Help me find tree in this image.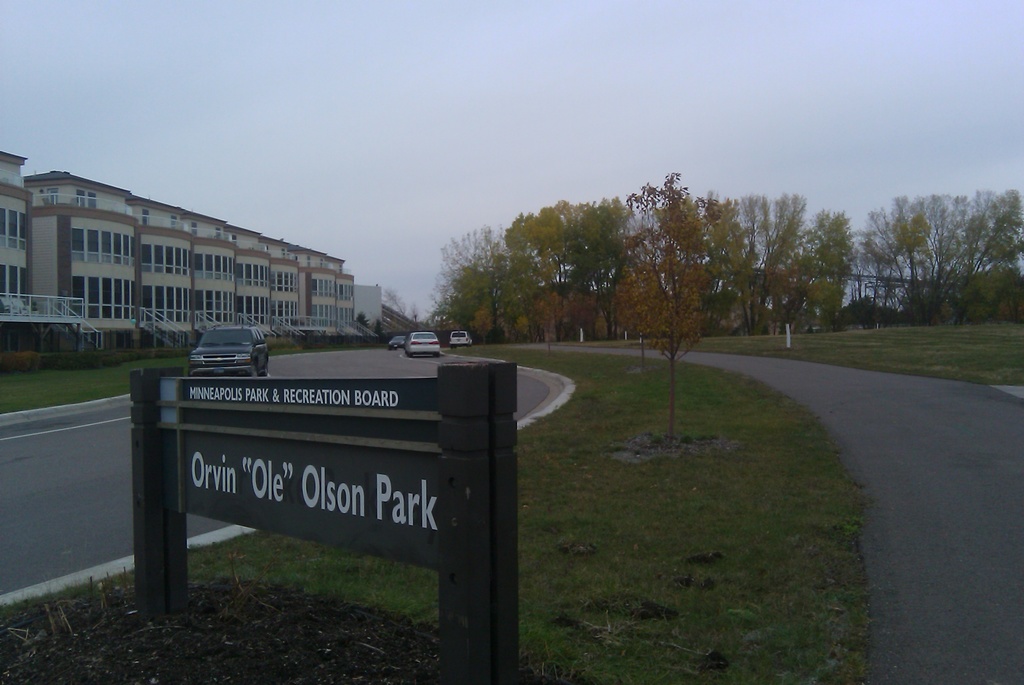
Found it: 499/193/635/304.
